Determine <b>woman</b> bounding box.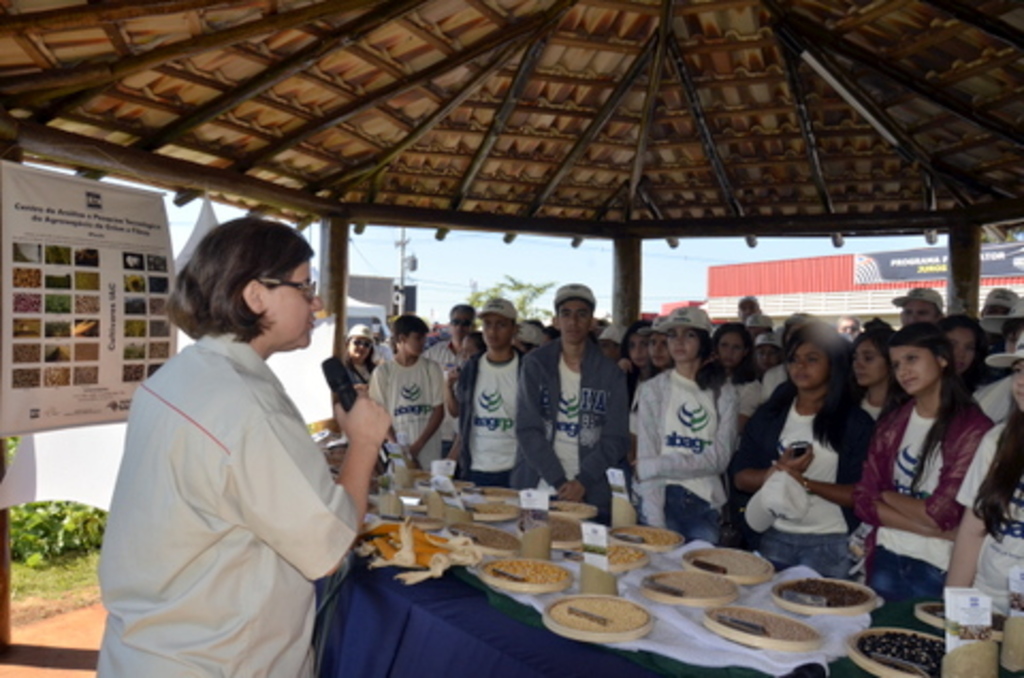
Determined: [96, 217, 393, 676].
